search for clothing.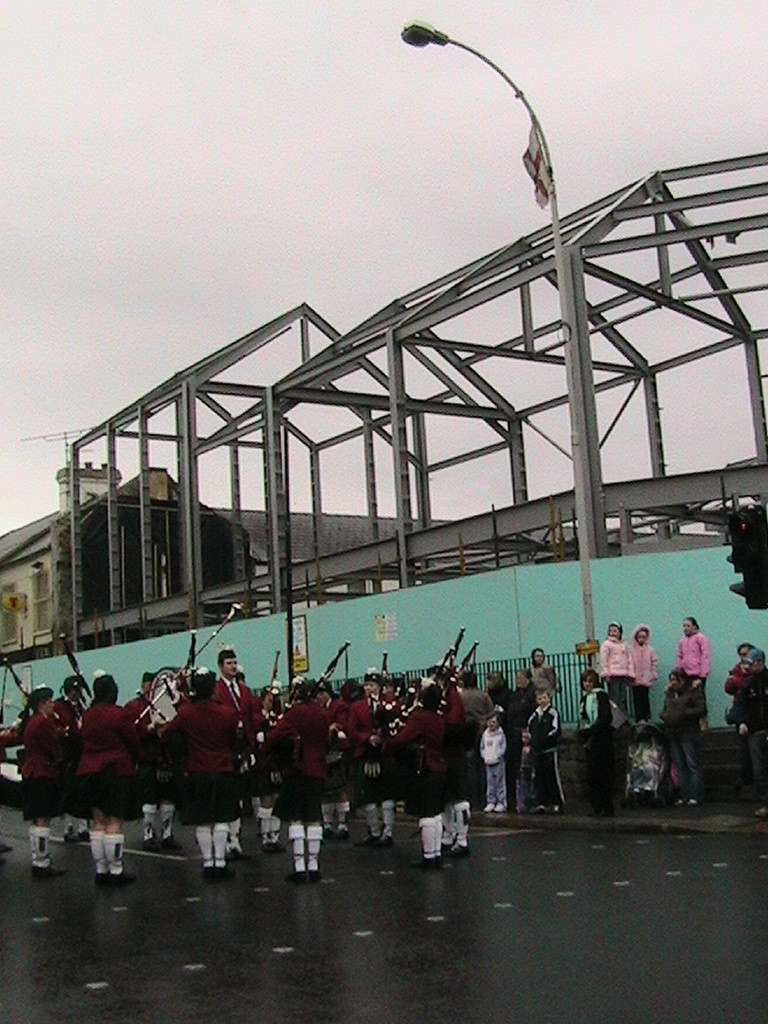
Found at <region>478, 716, 505, 798</region>.
